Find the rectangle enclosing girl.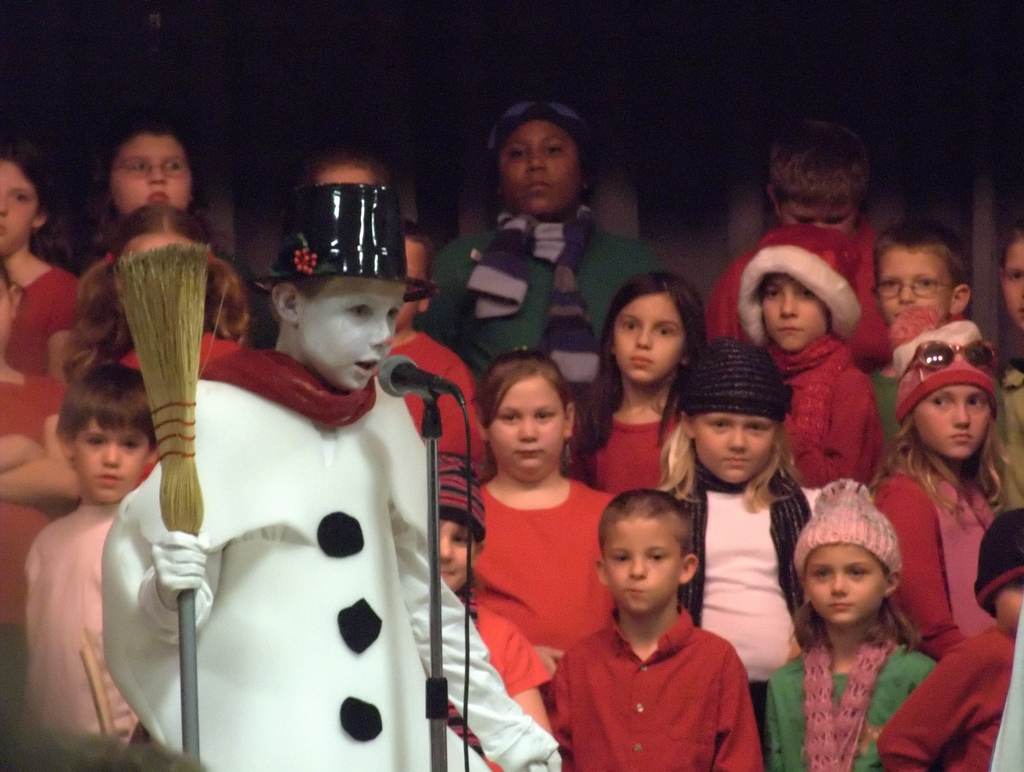
region(865, 303, 1009, 655).
